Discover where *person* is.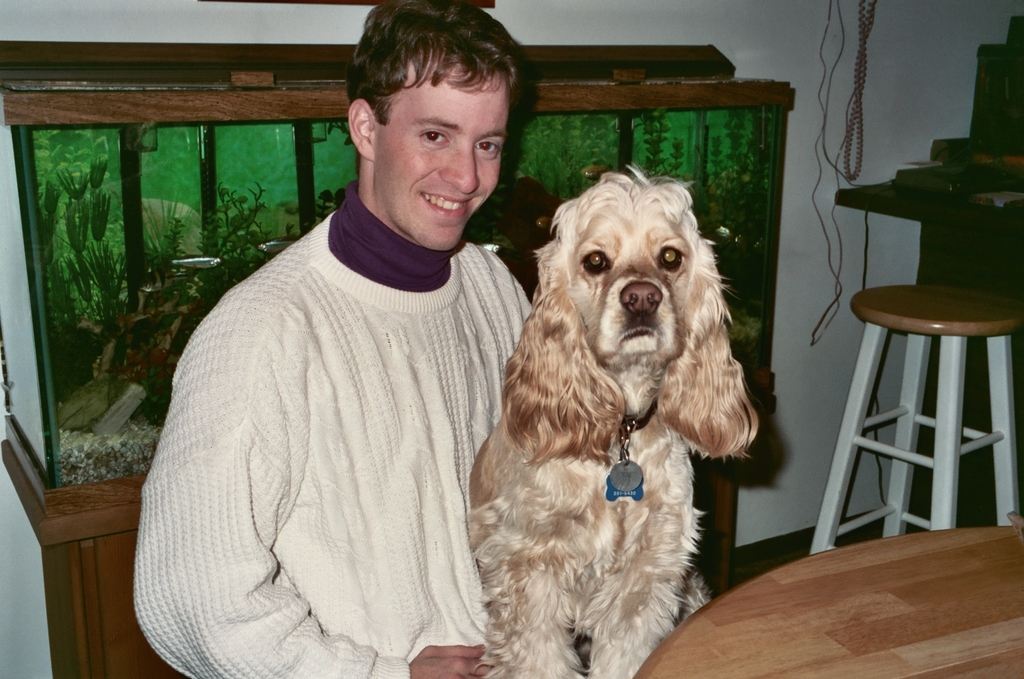
Discovered at (x1=128, y1=0, x2=593, y2=678).
